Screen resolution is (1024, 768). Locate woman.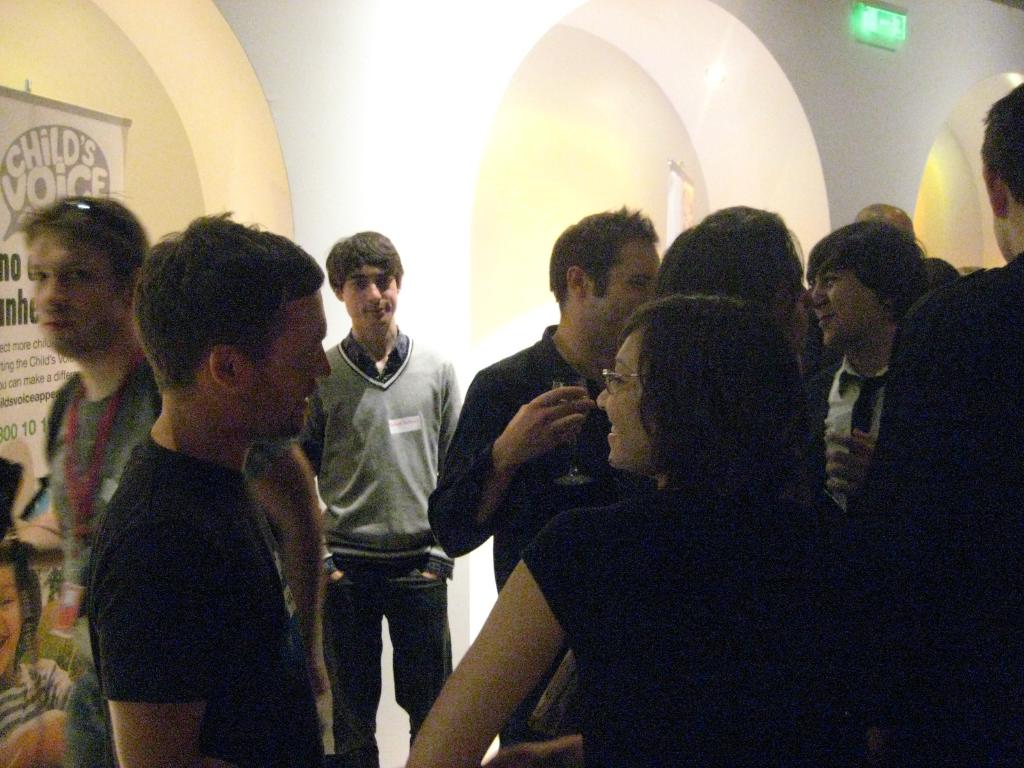
Rect(360, 284, 898, 767).
